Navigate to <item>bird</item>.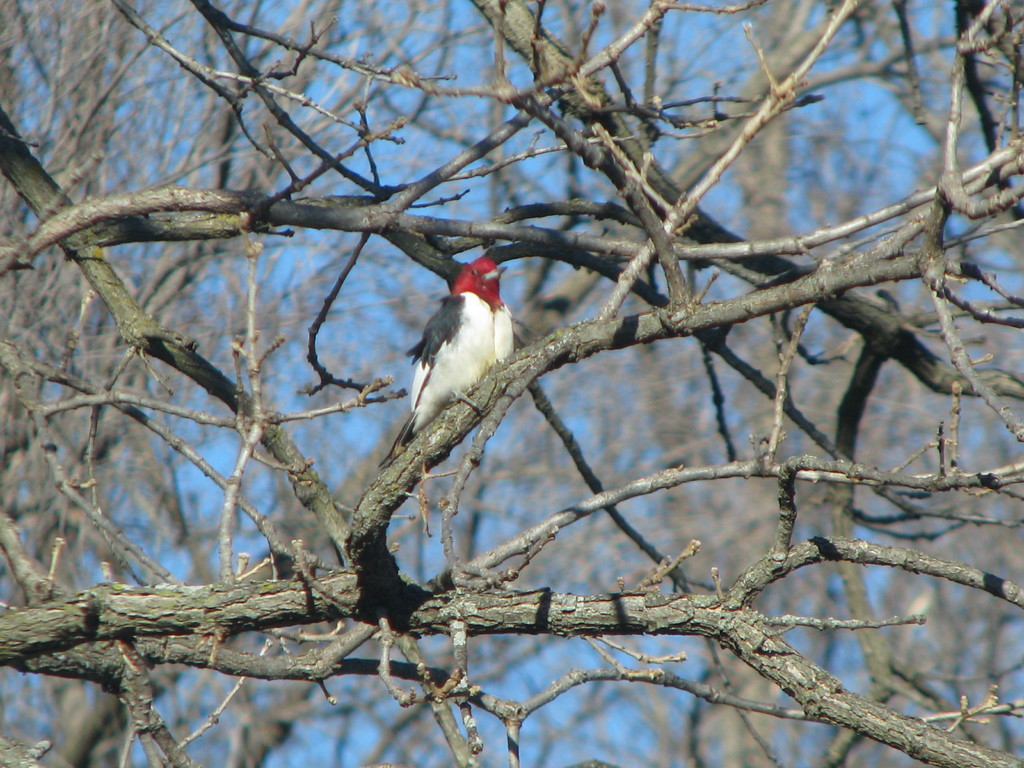
Navigation target: crop(397, 253, 526, 453).
